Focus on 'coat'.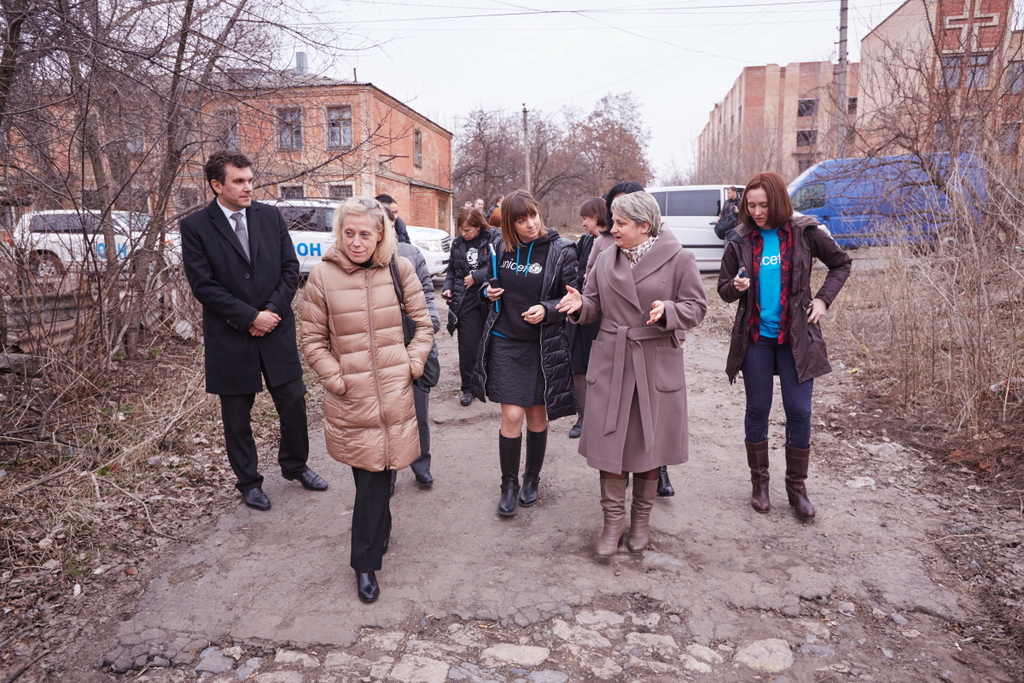
Focused at [194, 192, 300, 376].
